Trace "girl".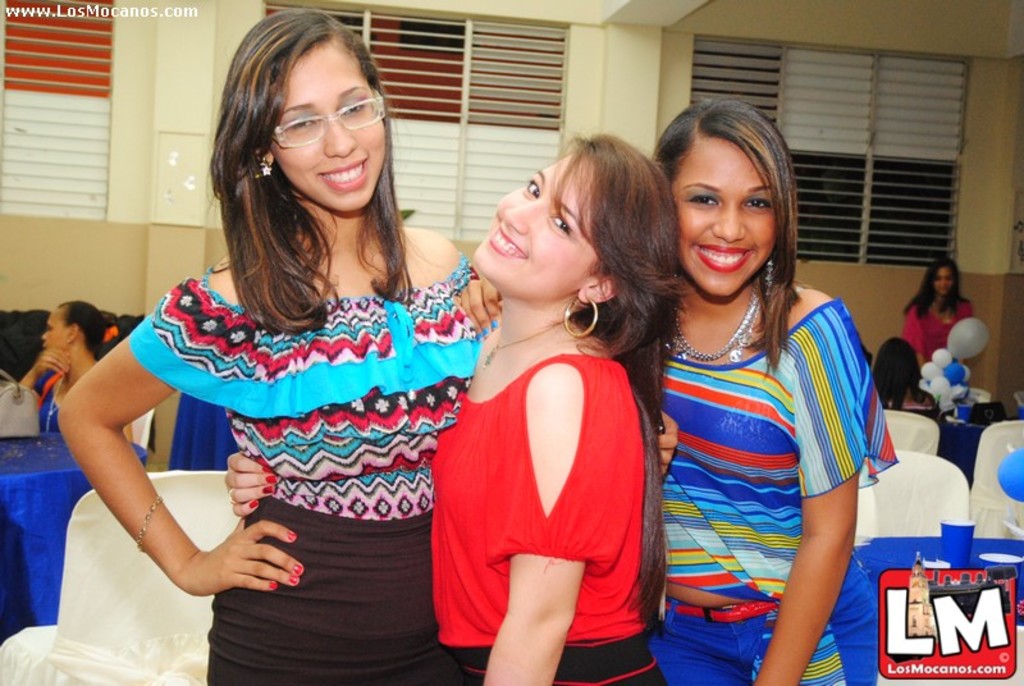
Traced to [457,101,900,685].
